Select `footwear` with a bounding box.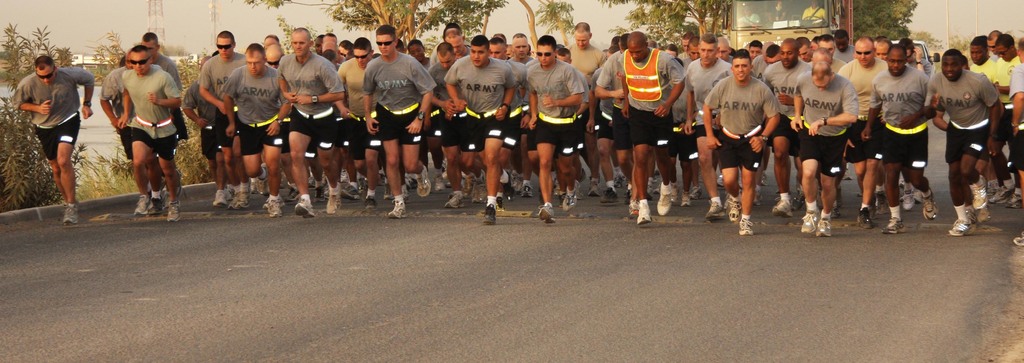
623 187 631 202.
